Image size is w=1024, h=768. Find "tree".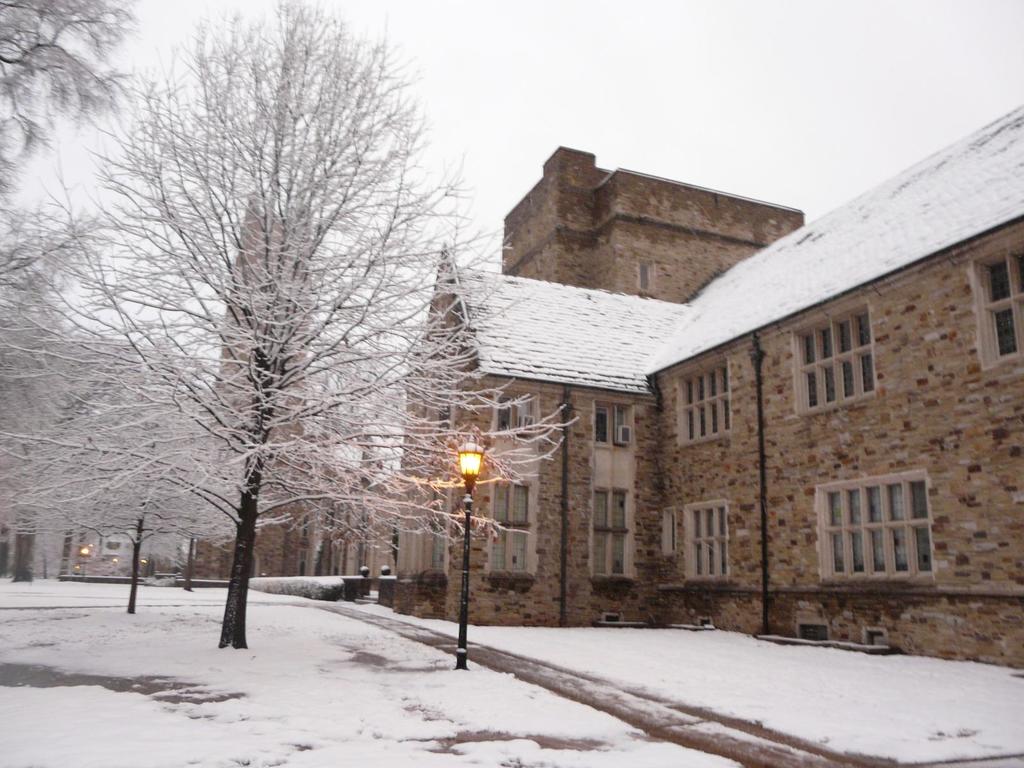
(left=0, top=199, right=116, bottom=529).
